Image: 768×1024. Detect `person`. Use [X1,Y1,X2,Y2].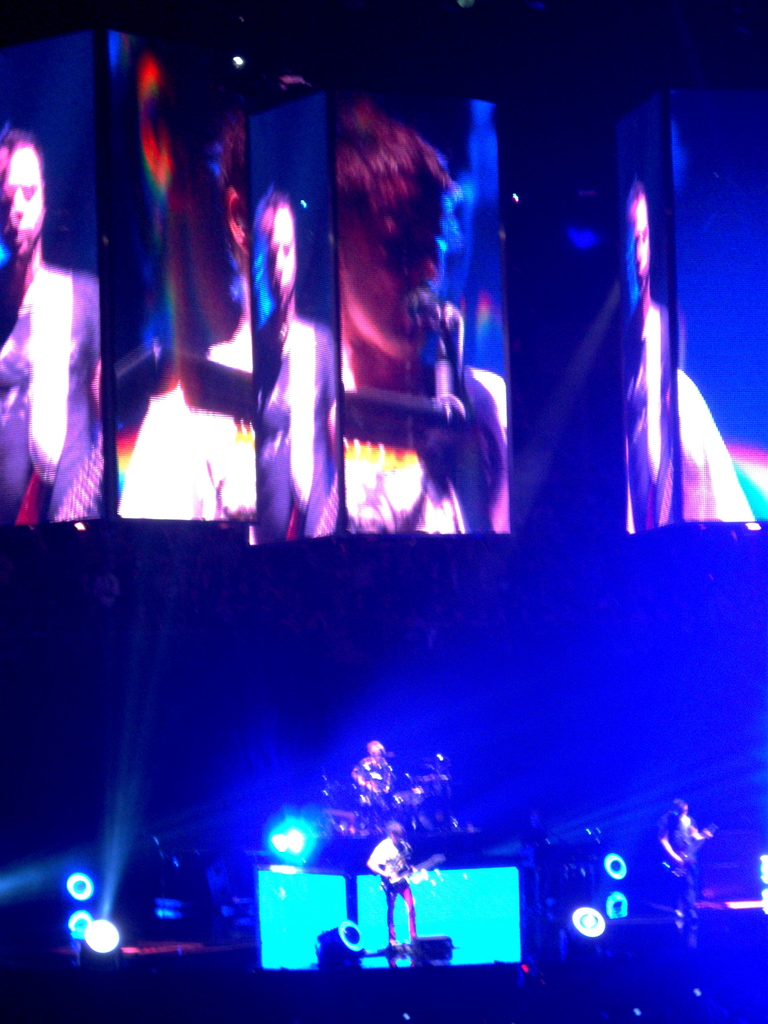
[342,739,394,812].
